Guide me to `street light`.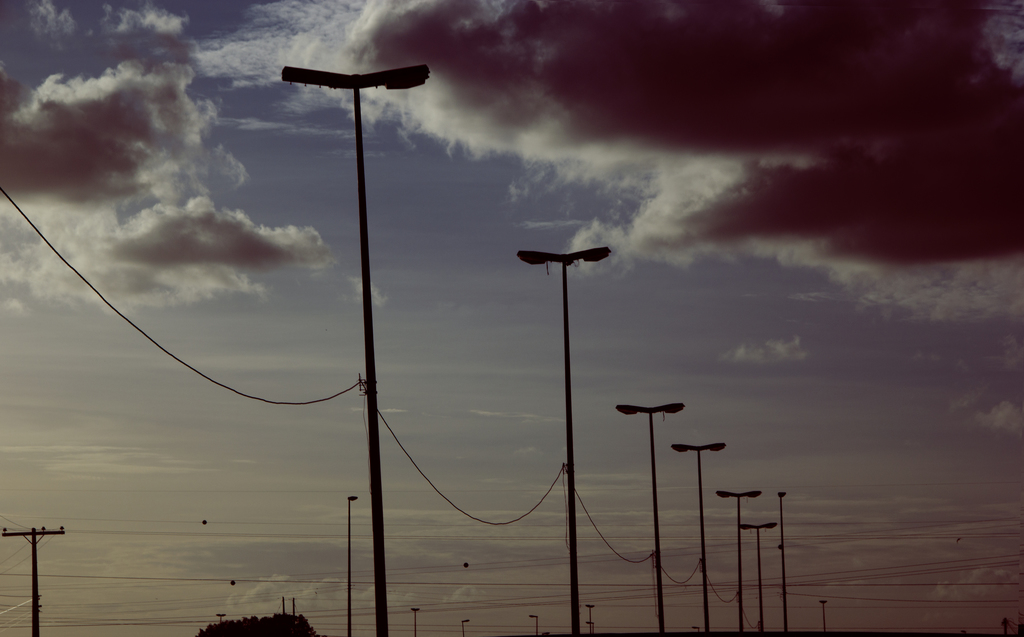
Guidance: {"x1": 409, "y1": 599, "x2": 419, "y2": 636}.
